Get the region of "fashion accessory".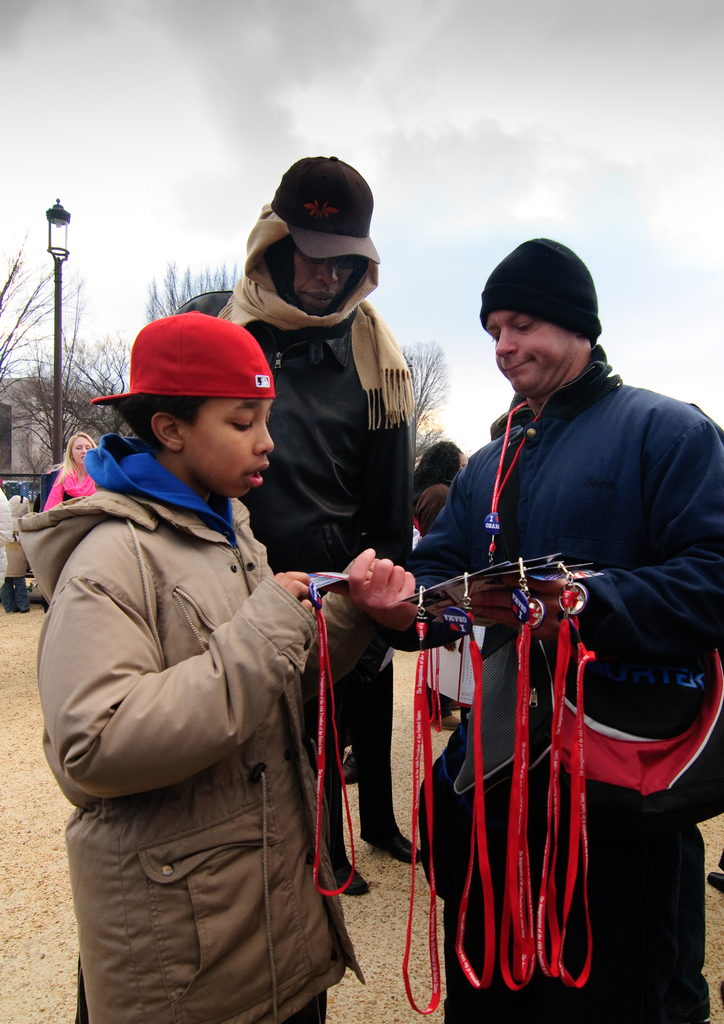
bbox=[220, 204, 416, 431].
